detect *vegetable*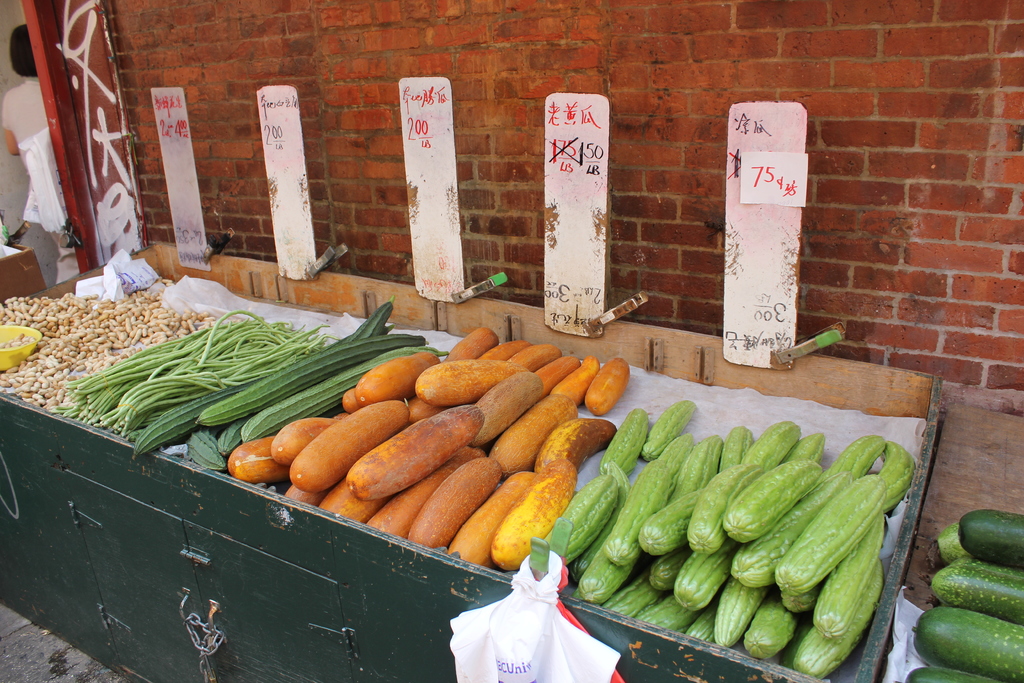
[440,325,495,365]
